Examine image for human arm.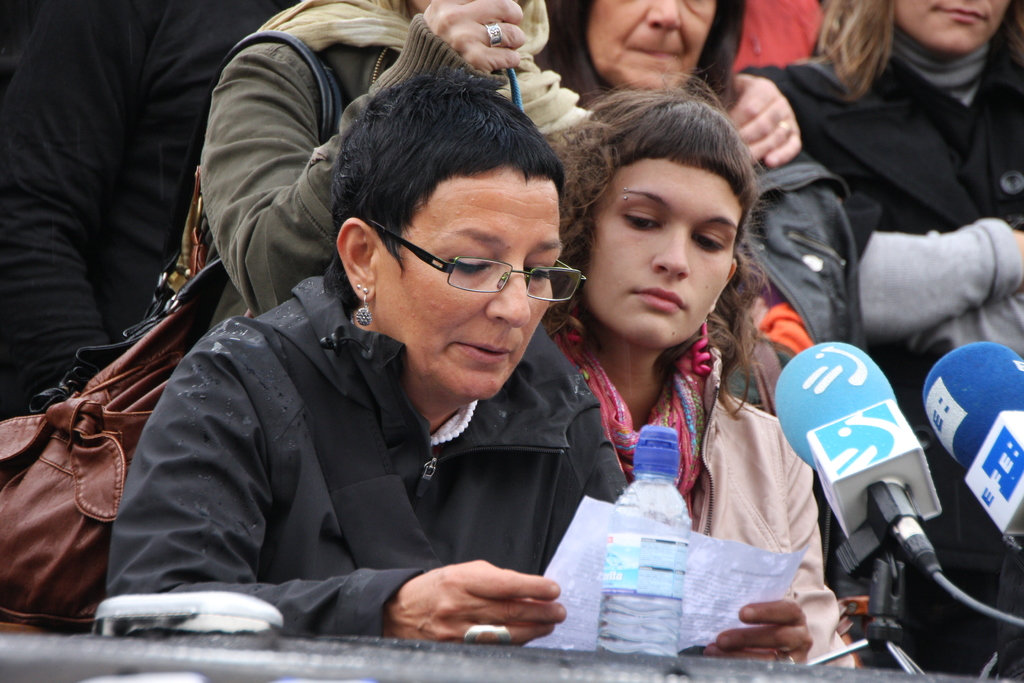
Examination result: crop(719, 82, 799, 160).
